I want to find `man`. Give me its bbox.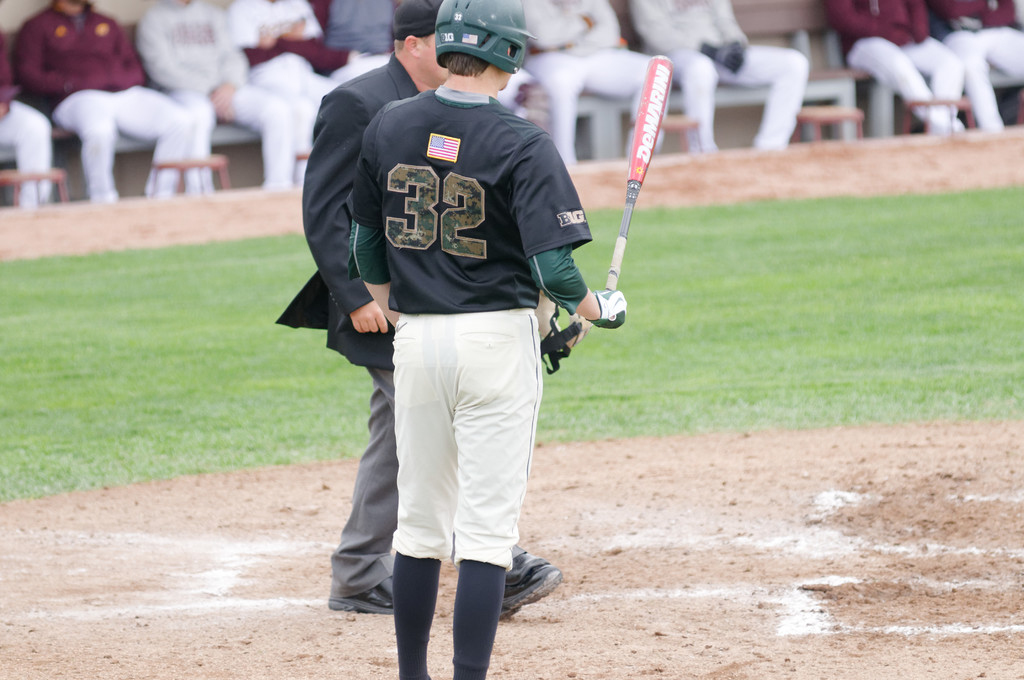
box(630, 0, 808, 150).
